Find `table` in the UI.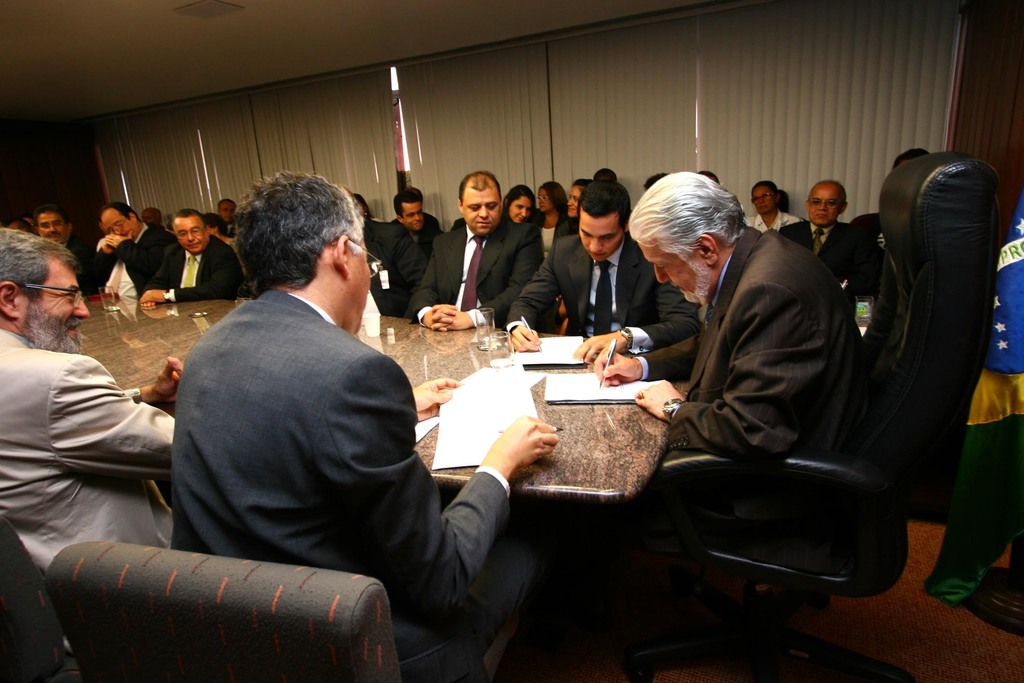
UI element at 73 289 689 533.
